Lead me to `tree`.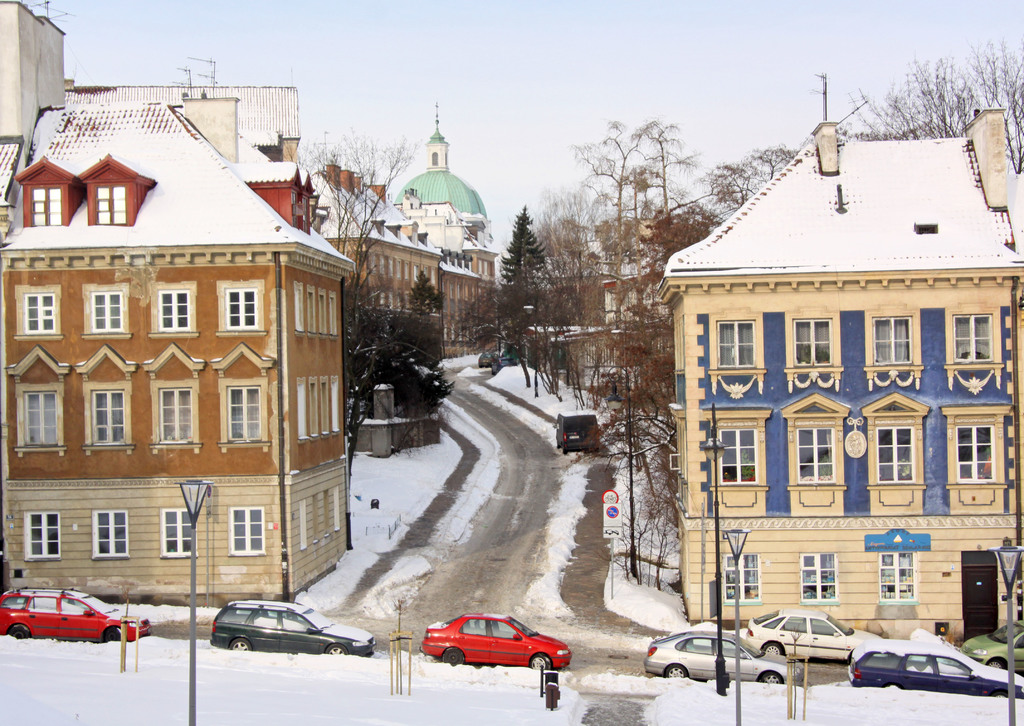
Lead to region(387, 351, 452, 460).
